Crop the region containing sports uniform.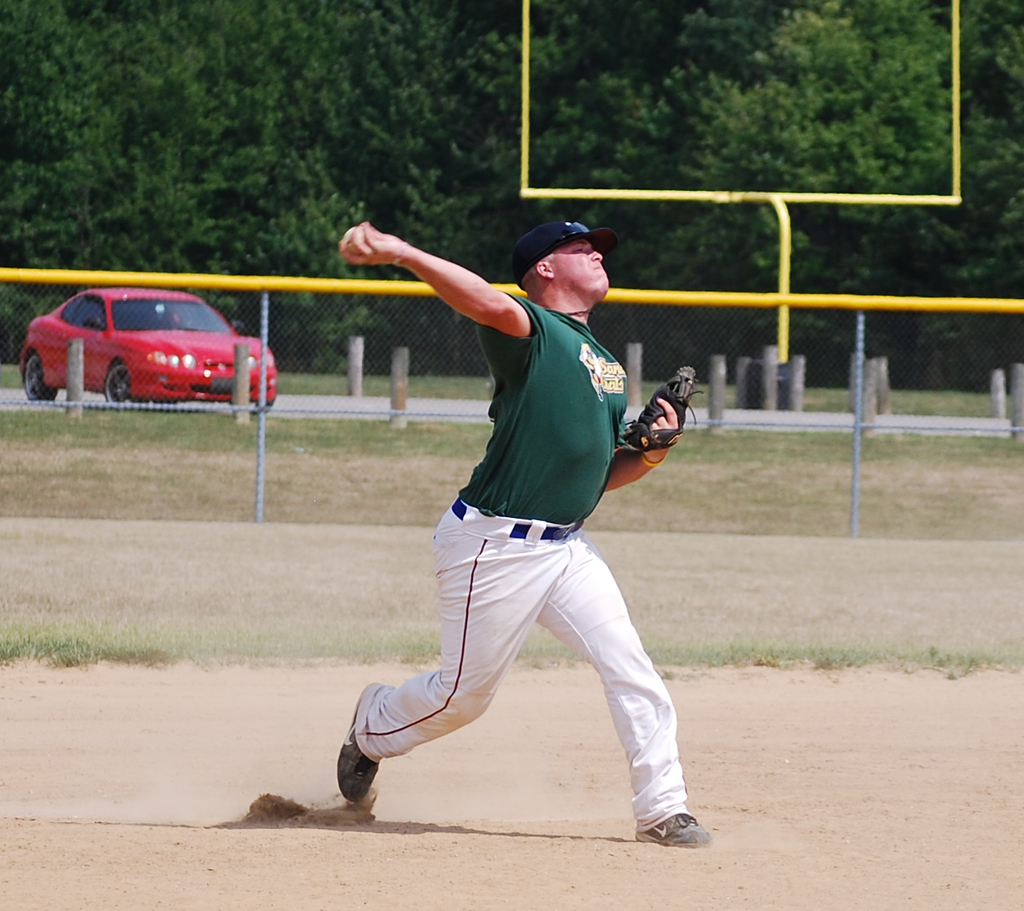
Crop region: <region>334, 219, 709, 847</region>.
